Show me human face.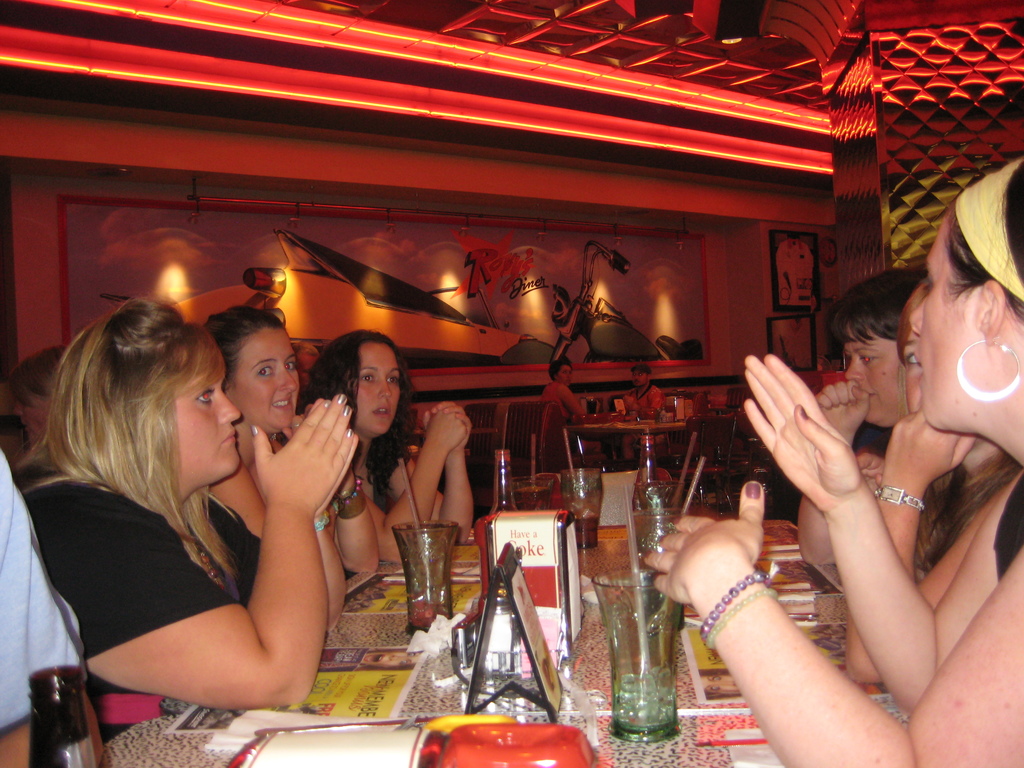
human face is here: (left=557, top=360, right=573, bottom=389).
